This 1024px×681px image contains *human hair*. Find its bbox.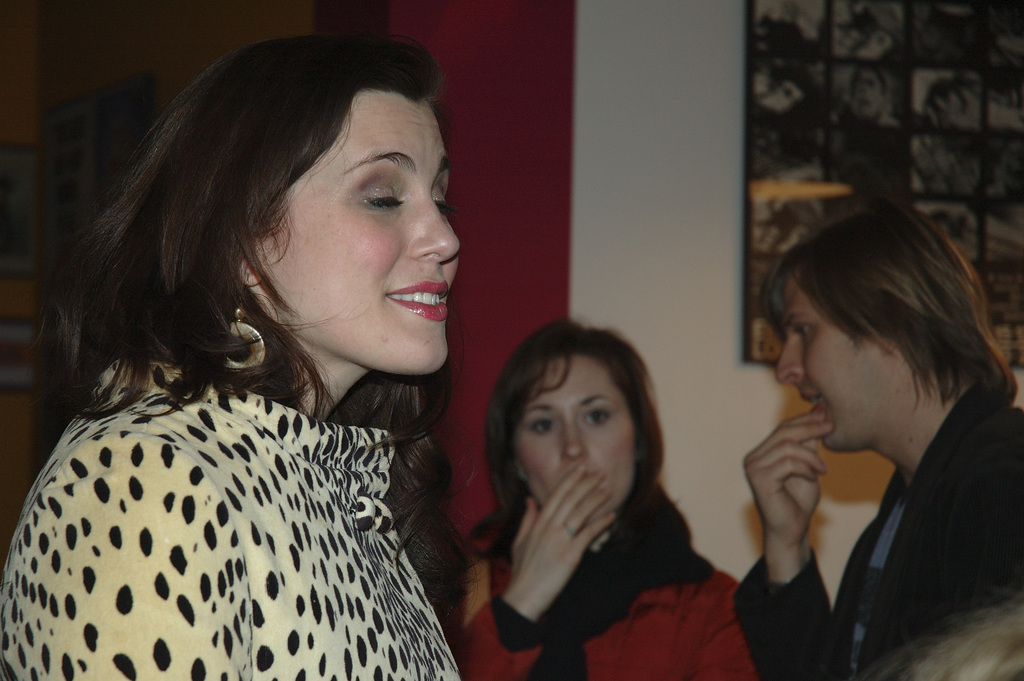
select_region(756, 193, 1020, 411).
